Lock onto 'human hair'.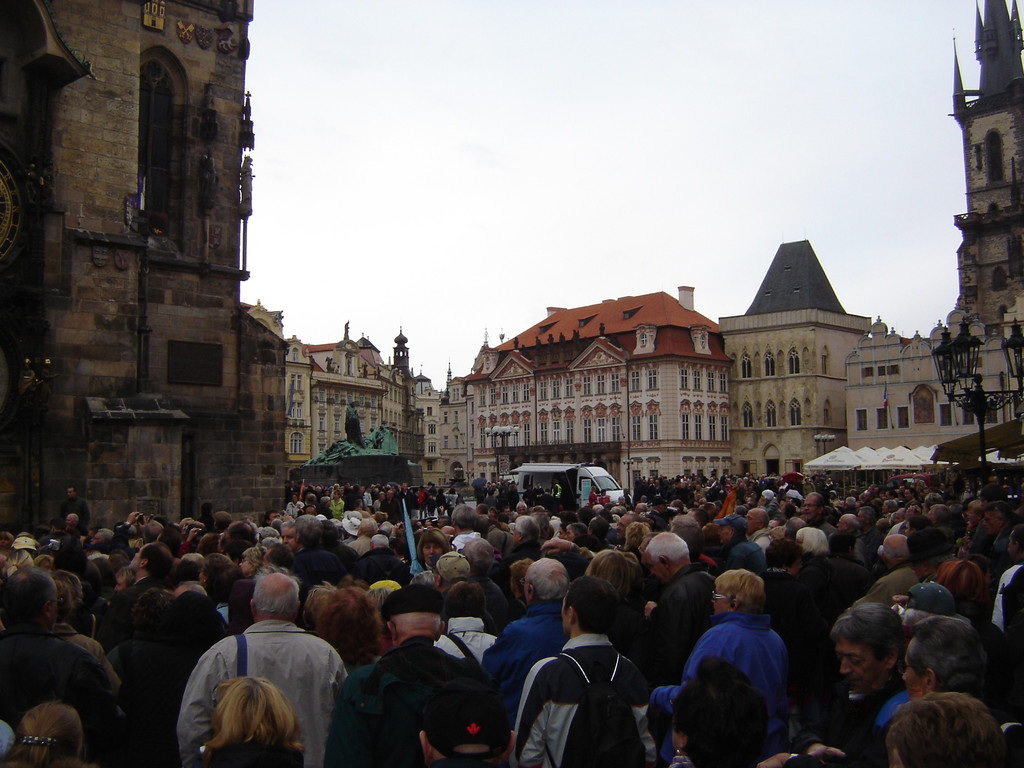
Locked: {"left": 198, "top": 533, "right": 222, "bottom": 554}.
